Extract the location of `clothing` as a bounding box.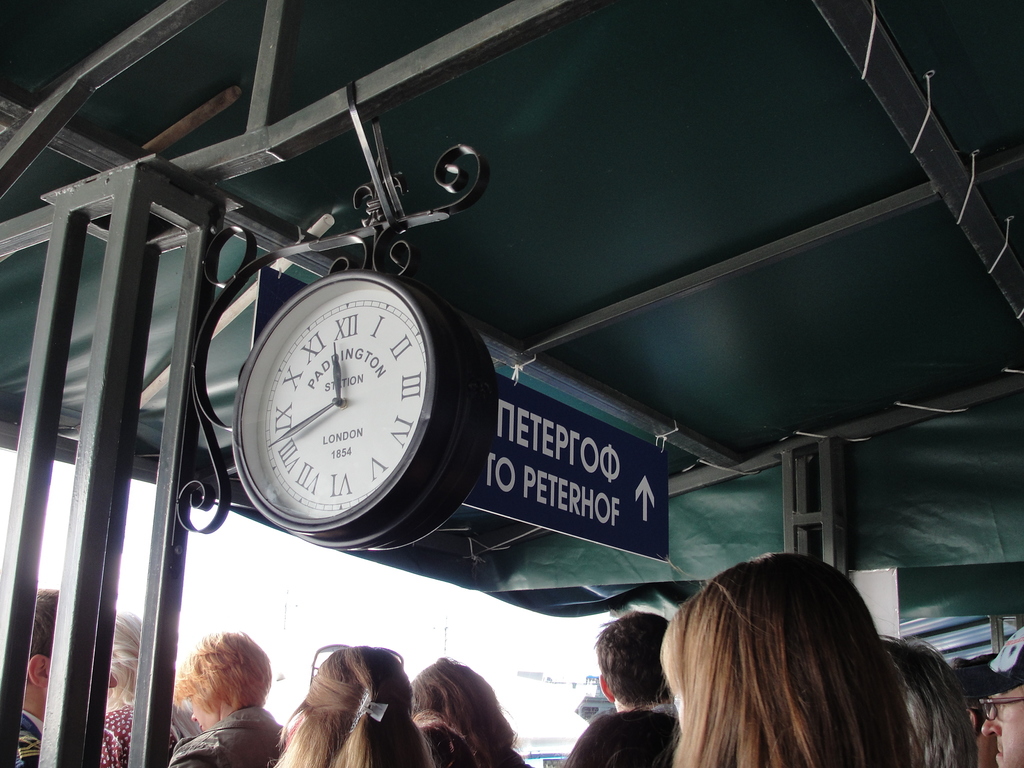
(9,709,44,767).
